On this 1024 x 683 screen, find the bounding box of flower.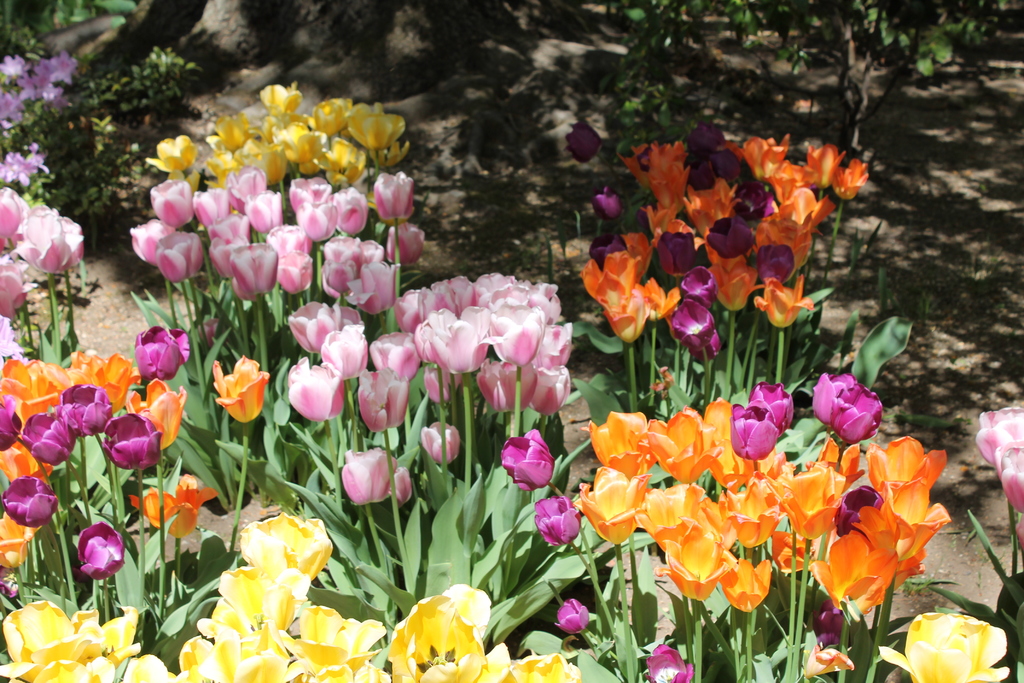
Bounding box: [339, 447, 397, 506].
